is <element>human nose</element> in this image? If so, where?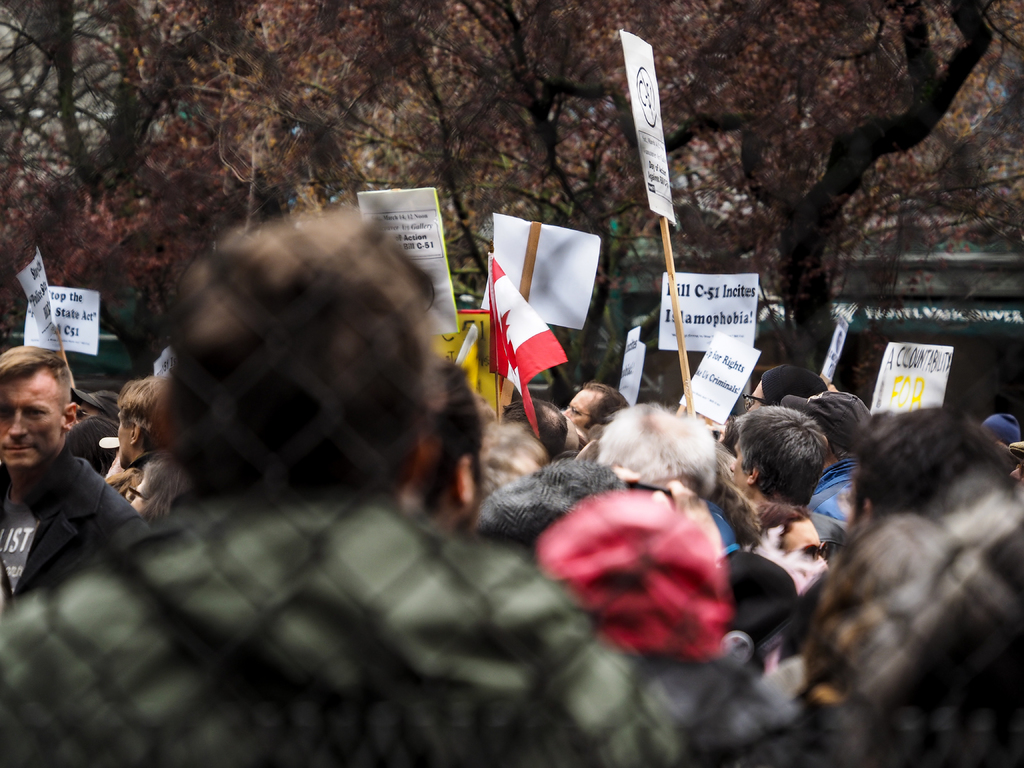
Yes, at 6 412 27 437.
